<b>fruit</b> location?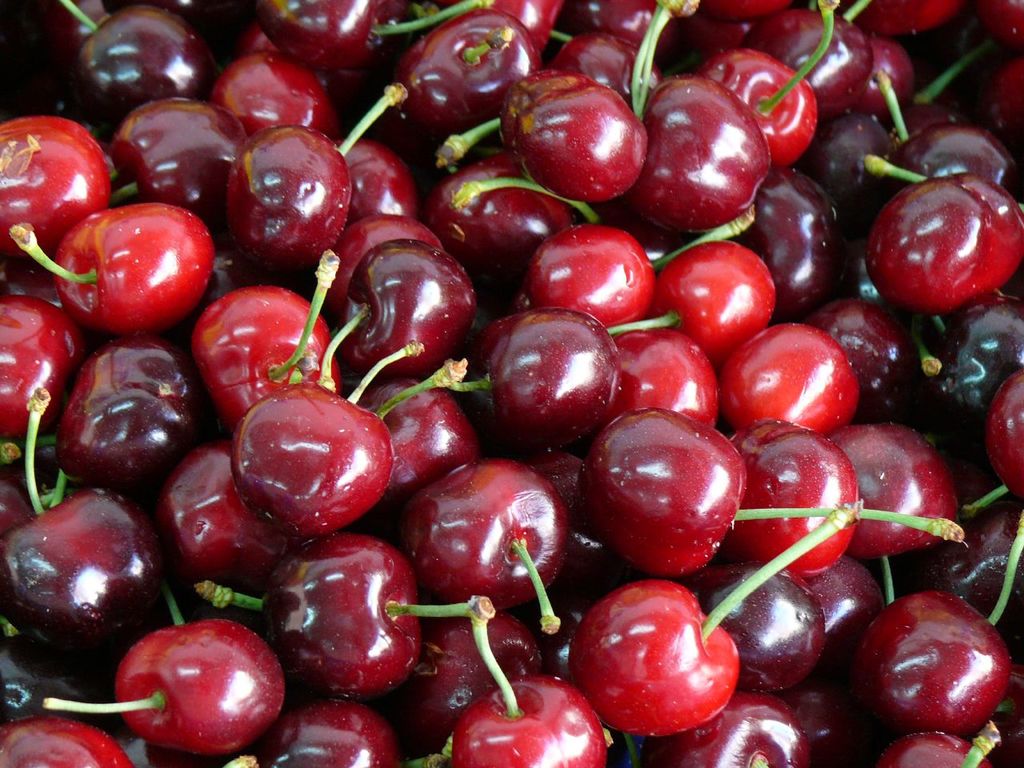
470, 307, 622, 446
